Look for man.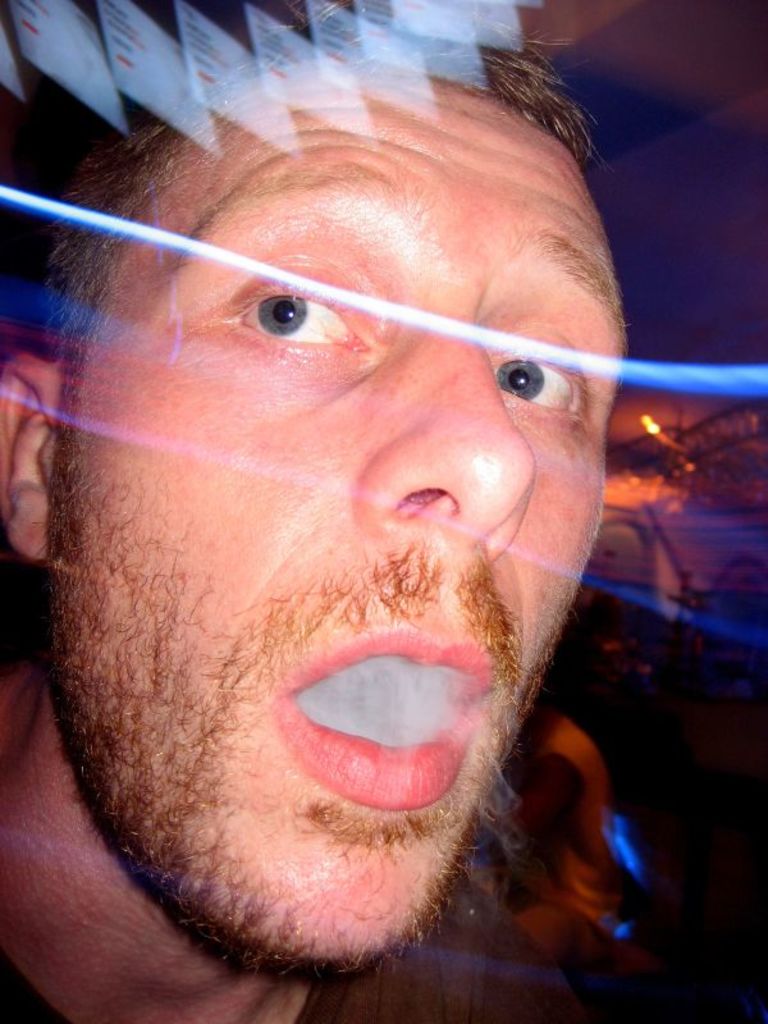
Found: pyautogui.locateOnScreen(0, 0, 767, 1023).
